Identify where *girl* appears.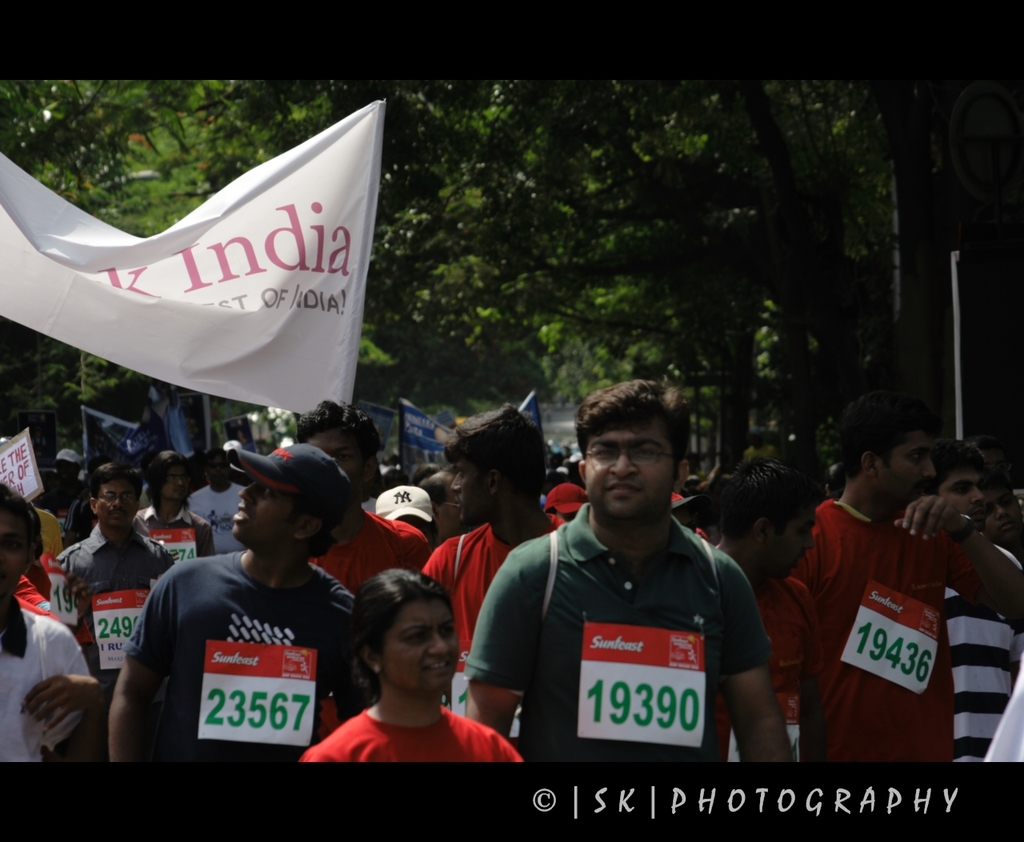
Appears at locate(0, 472, 102, 821).
